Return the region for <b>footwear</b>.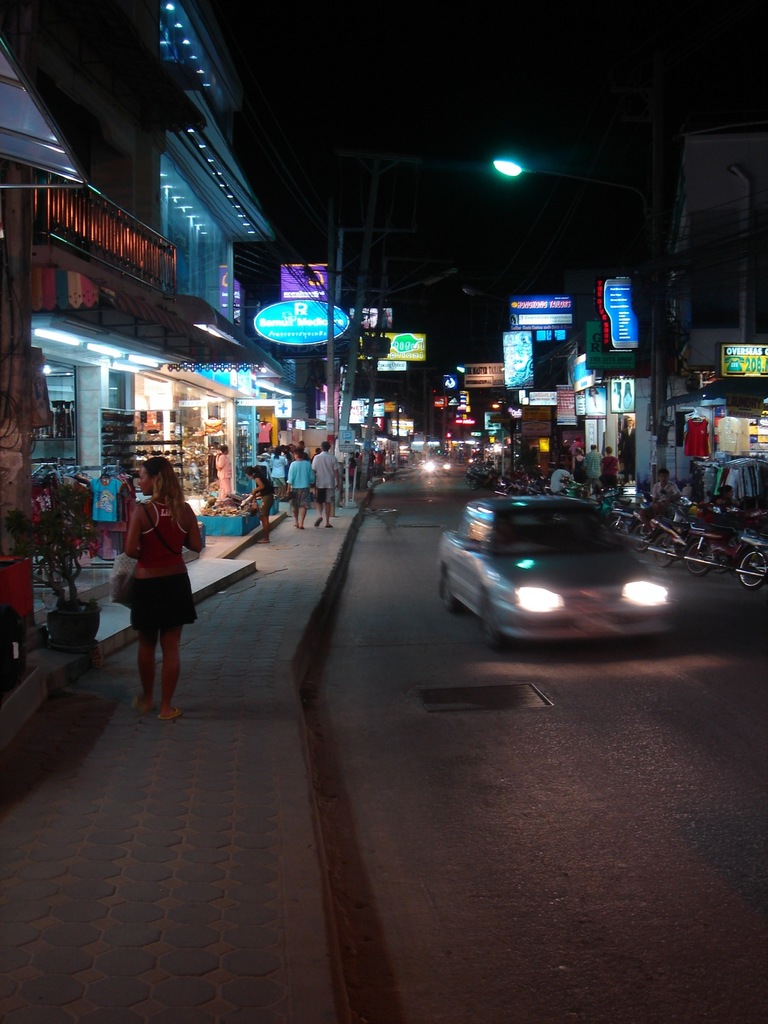
bbox=(157, 703, 183, 719).
